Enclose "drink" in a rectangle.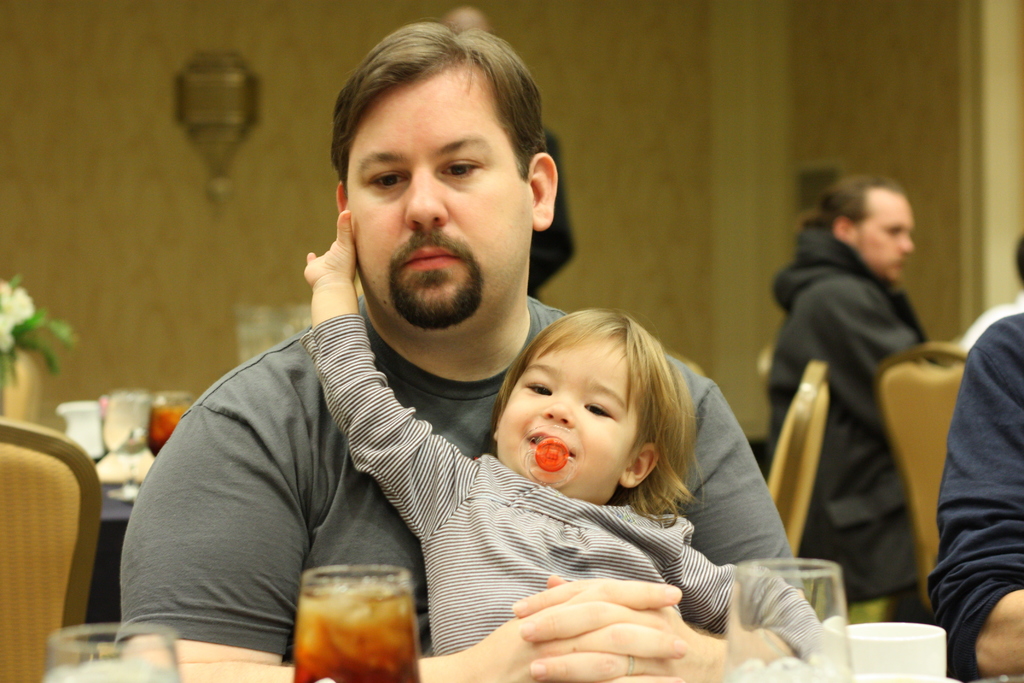
detection(150, 407, 193, 463).
